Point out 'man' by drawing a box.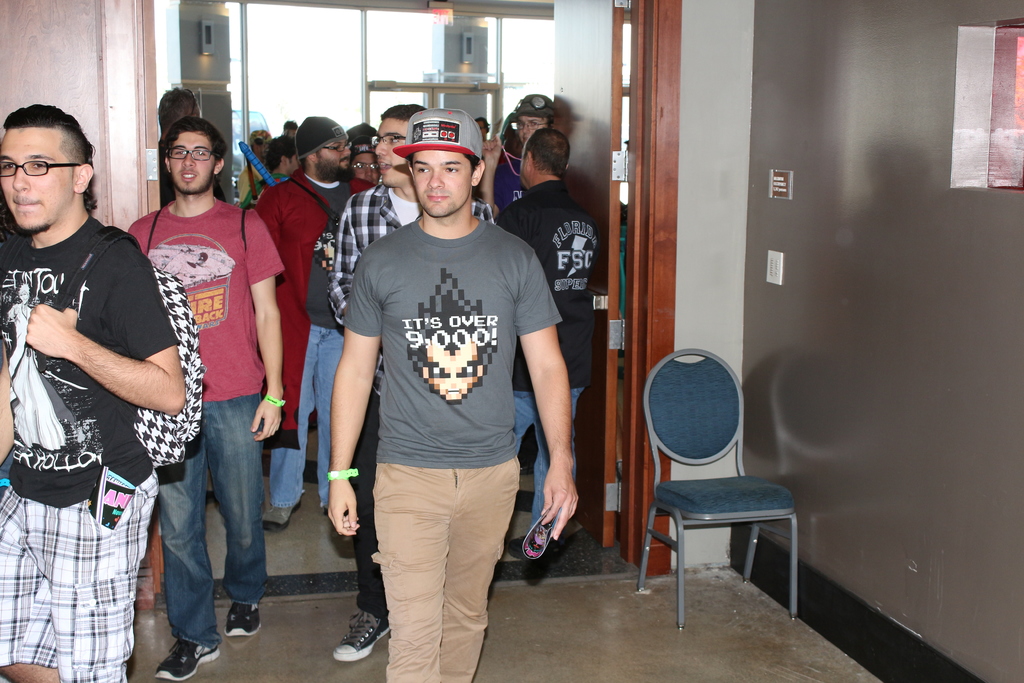
x1=0, y1=101, x2=184, y2=682.
